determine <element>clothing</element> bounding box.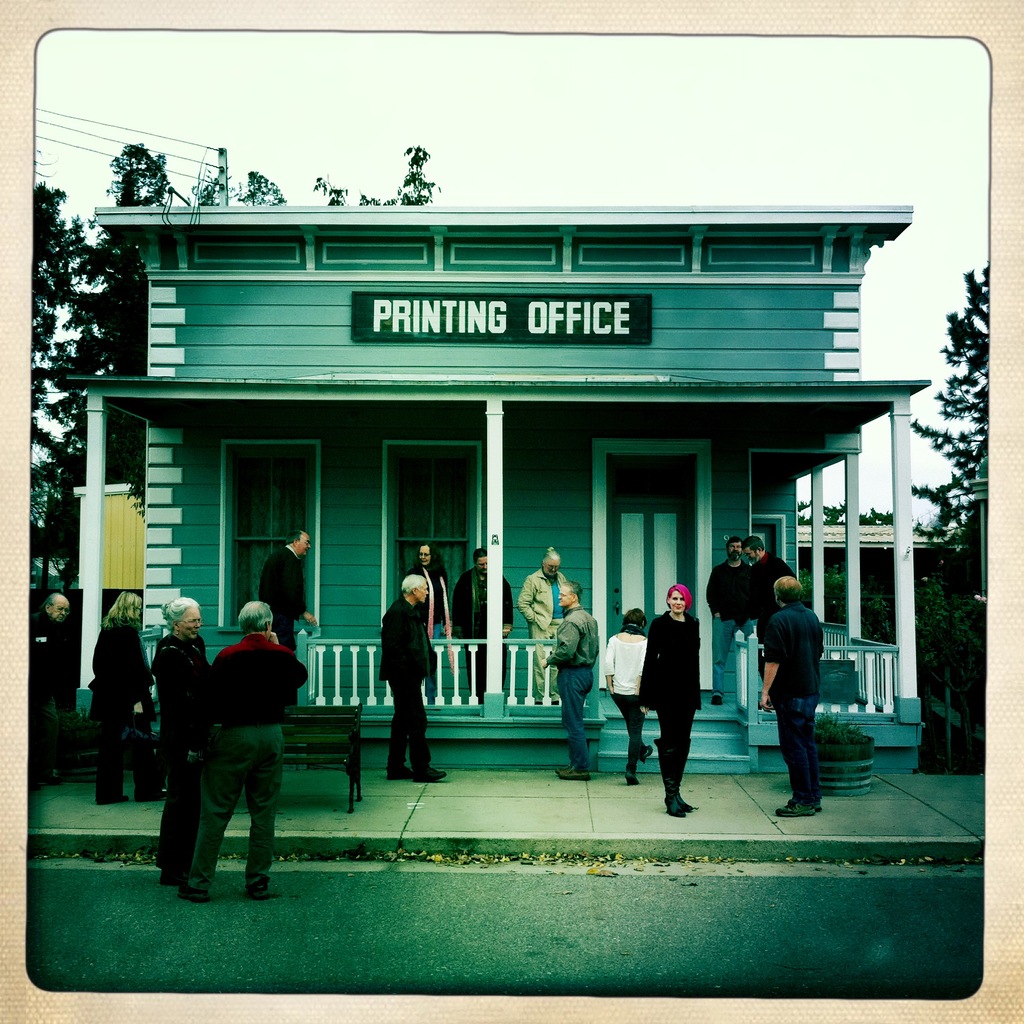
Determined: left=451, top=574, right=509, bottom=705.
